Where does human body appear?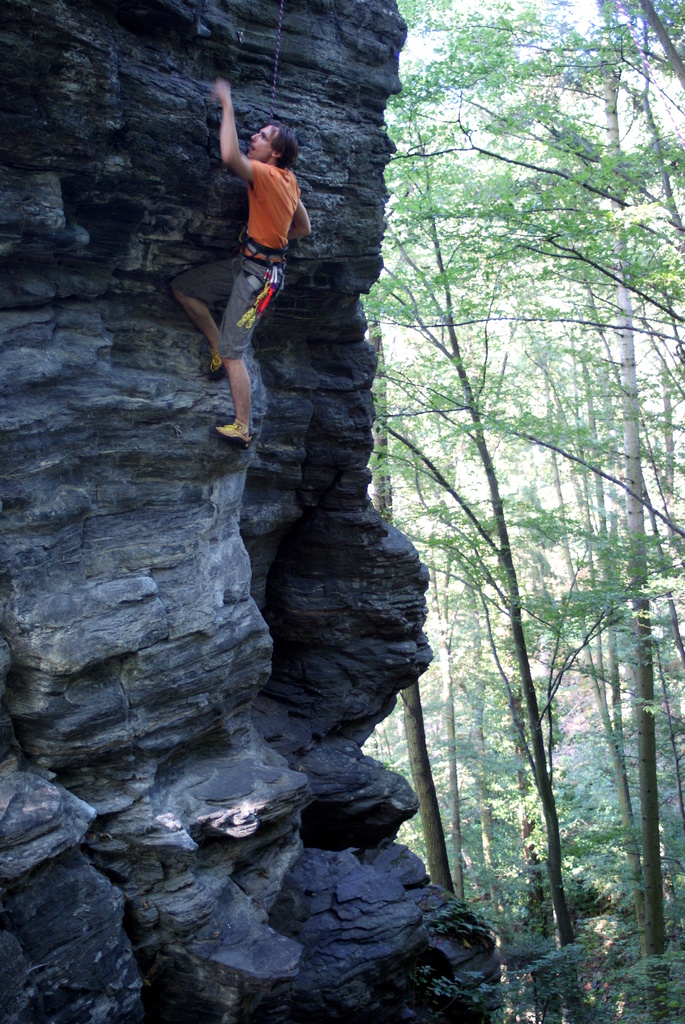
Appears at 182, 40, 306, 532.
